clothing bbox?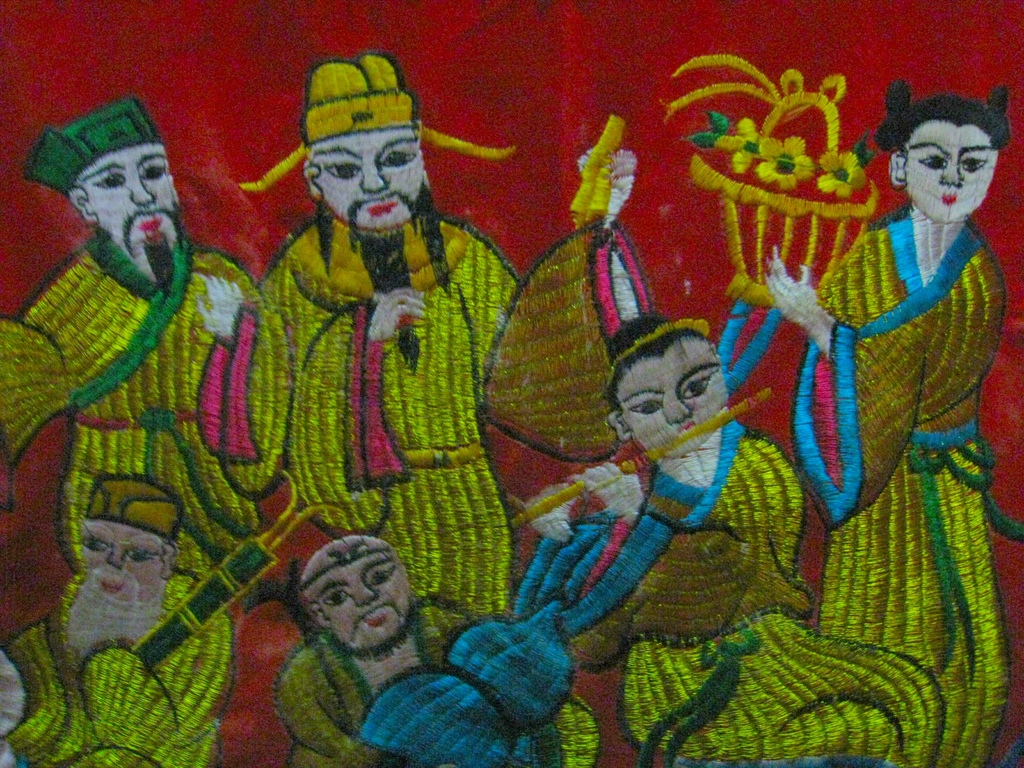
crop(0, 223, 286, 585)
